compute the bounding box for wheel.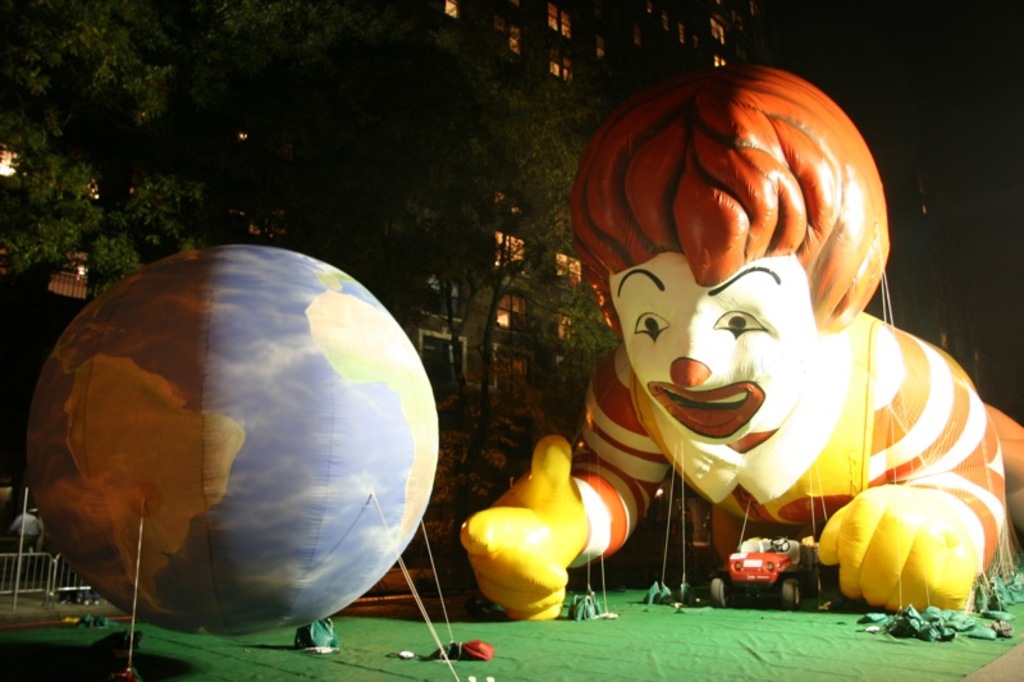
(781, 576, 799, 609).
